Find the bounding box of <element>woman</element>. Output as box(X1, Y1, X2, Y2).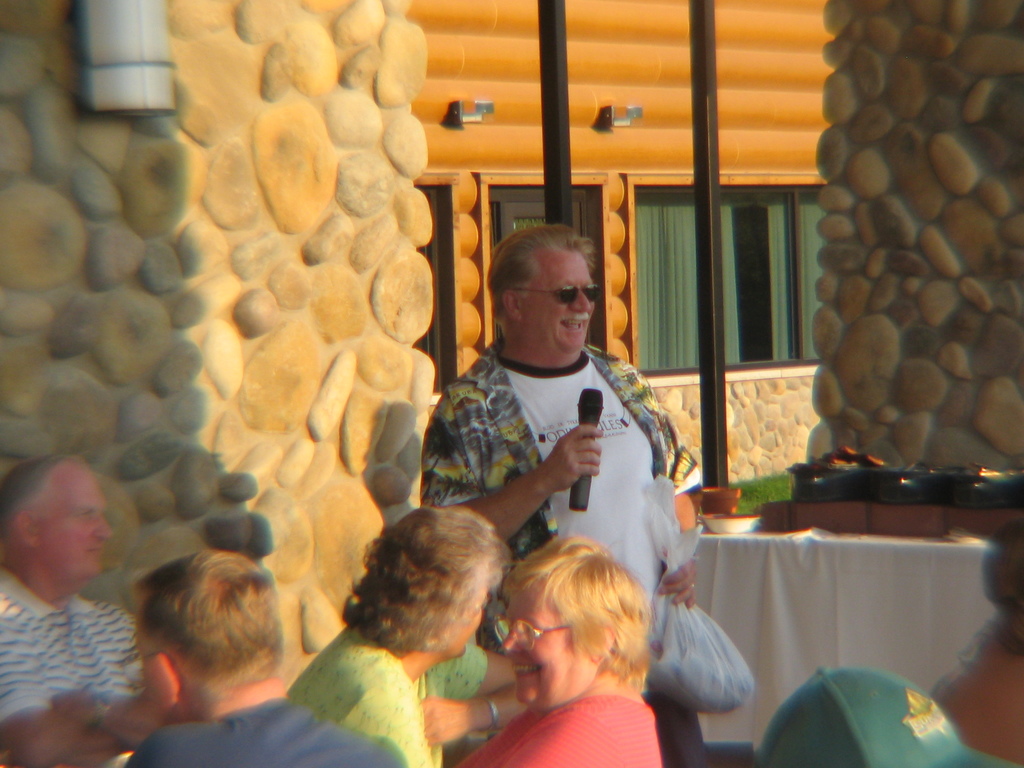
box(284, 505, 534, 767).
